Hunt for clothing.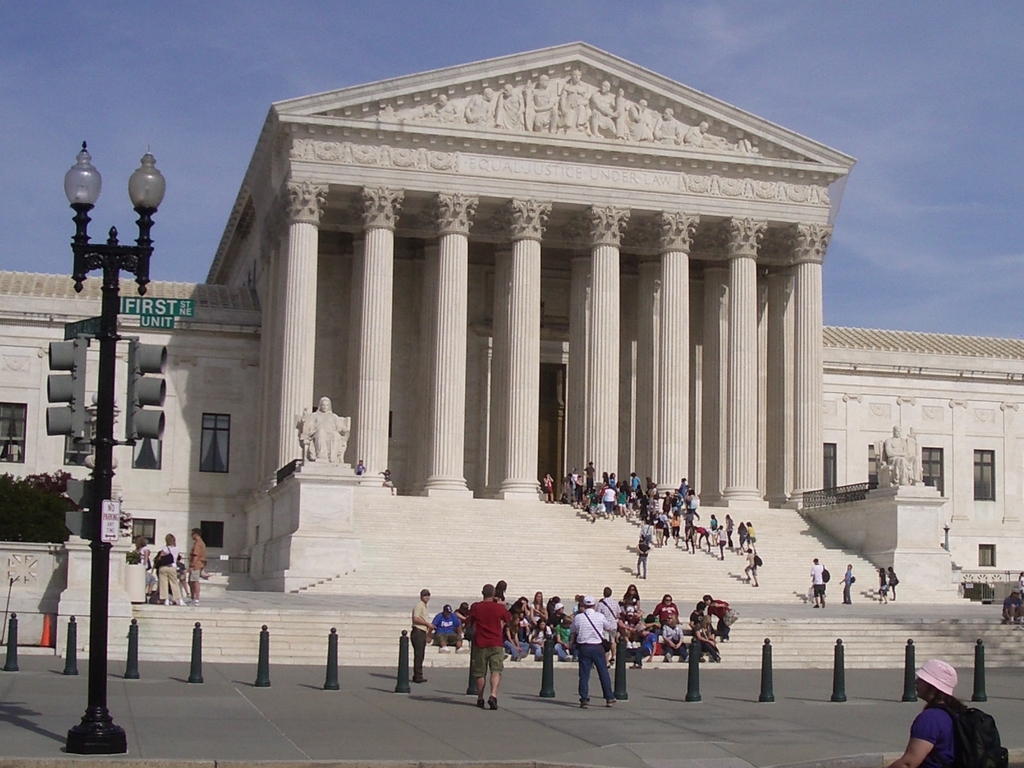
Hunted down at [584,466,594,483].
